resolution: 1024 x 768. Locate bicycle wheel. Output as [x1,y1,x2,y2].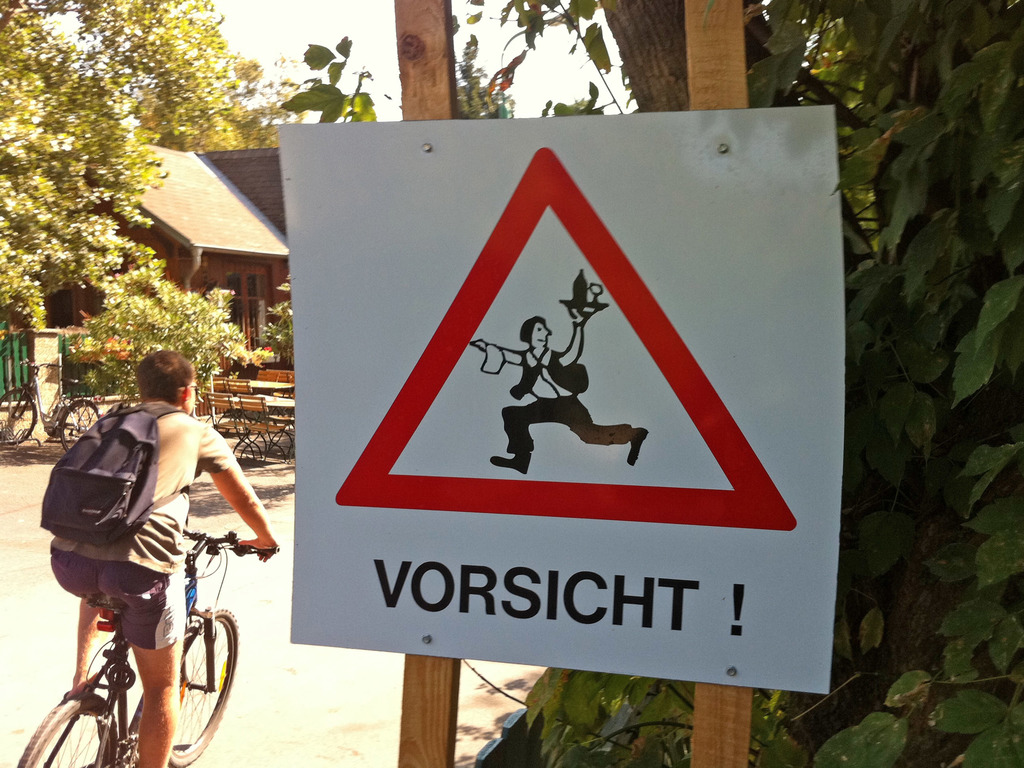
[61,403,100,450].
